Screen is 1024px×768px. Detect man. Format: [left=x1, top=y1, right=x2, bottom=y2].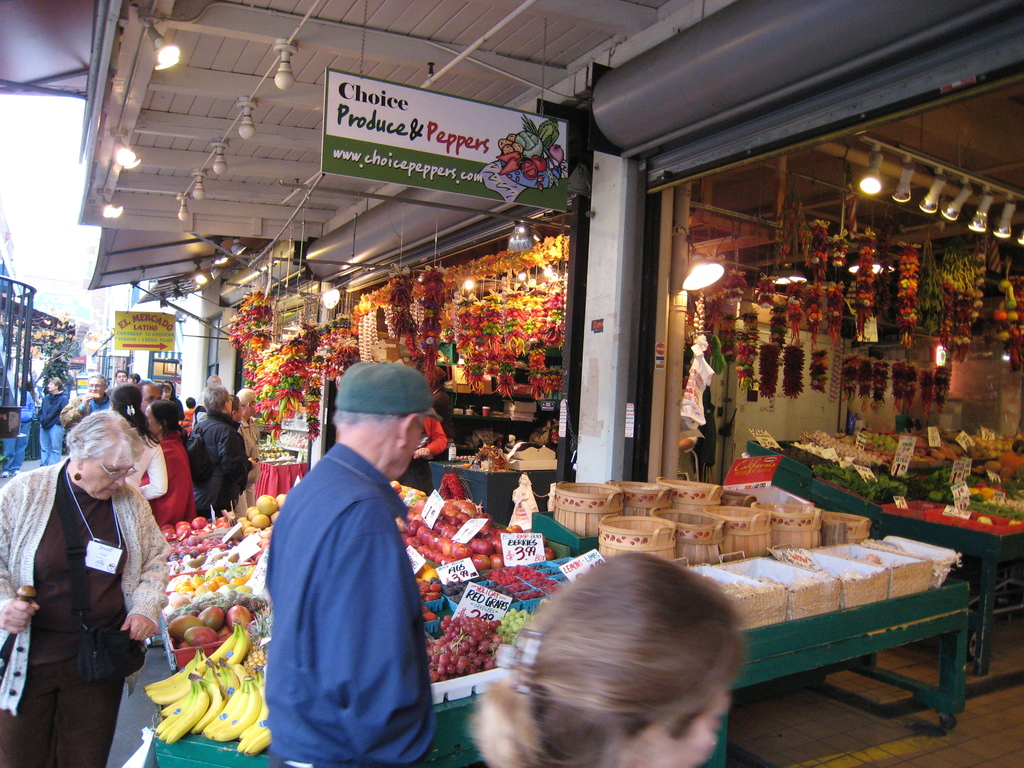
[left=246, top=348, right=456, bottom=762].
